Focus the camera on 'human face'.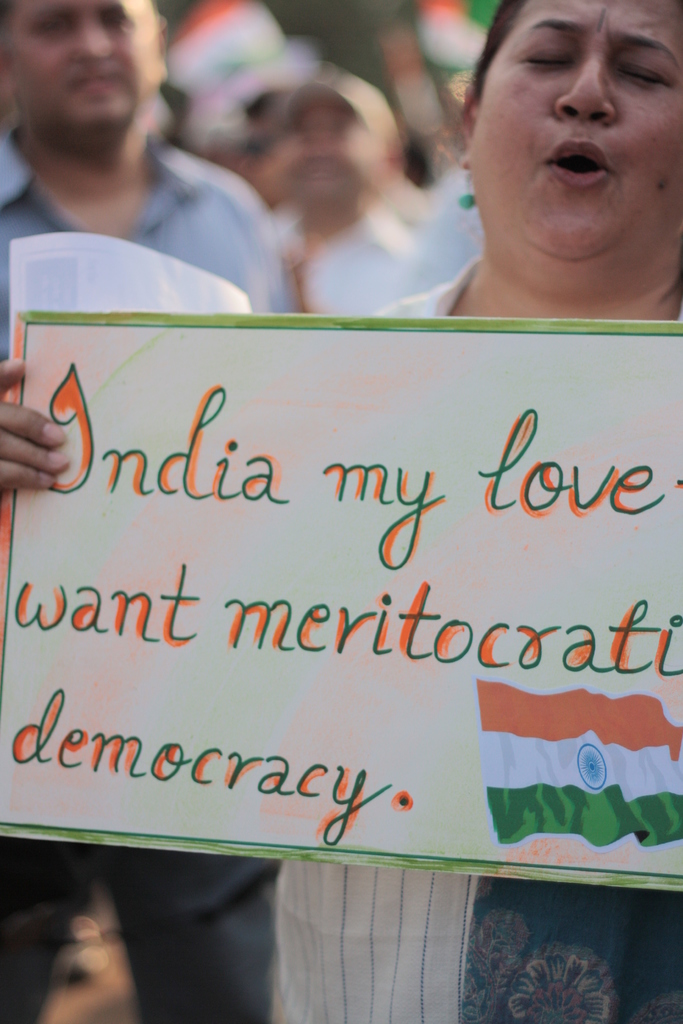
Focus region: rect(261, 104, 377, 220).
